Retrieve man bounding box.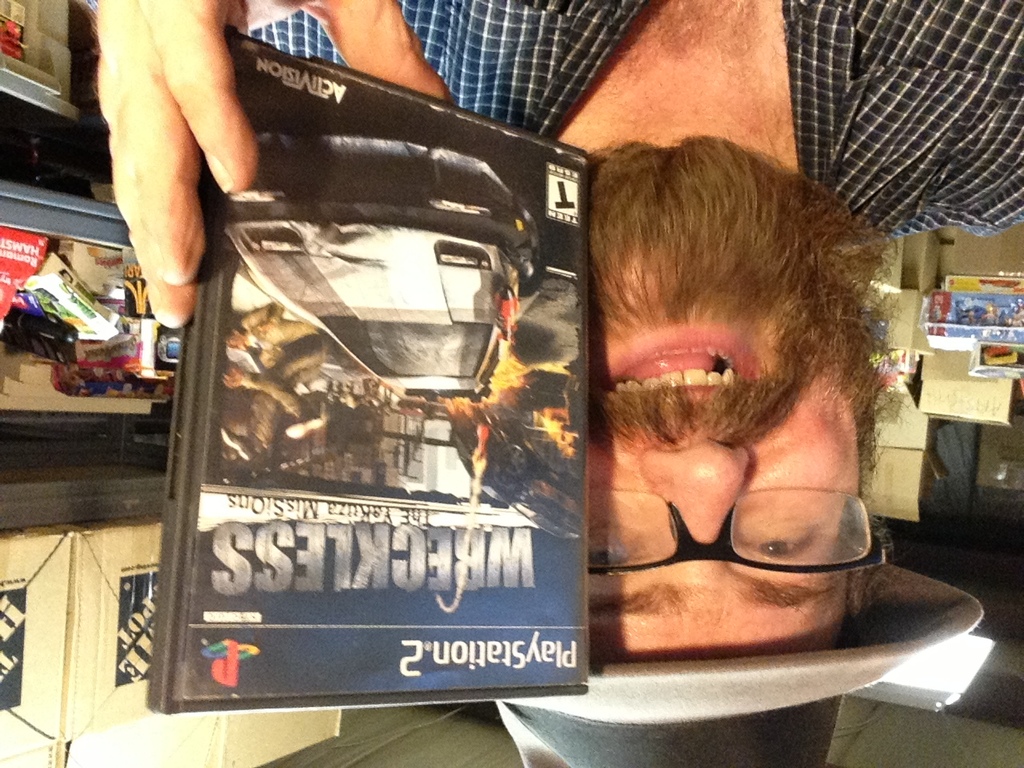
Bounding box: {"left": 221, "top": 330, "right": 323, "bottom": 419}.
